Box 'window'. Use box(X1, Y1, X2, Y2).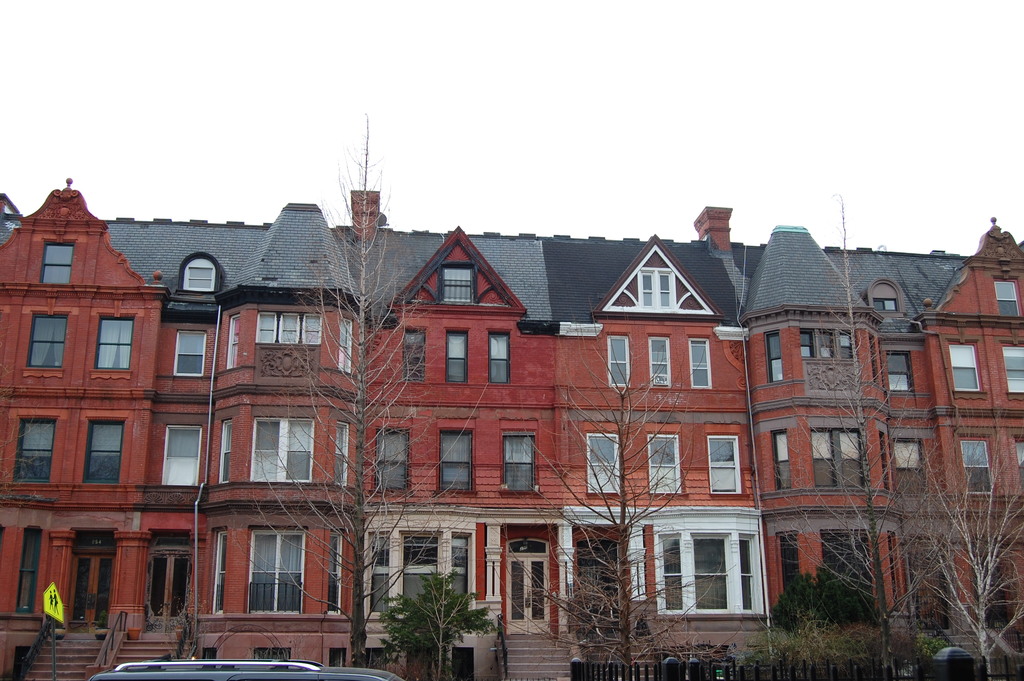
box(586, 432, 618, 497).
